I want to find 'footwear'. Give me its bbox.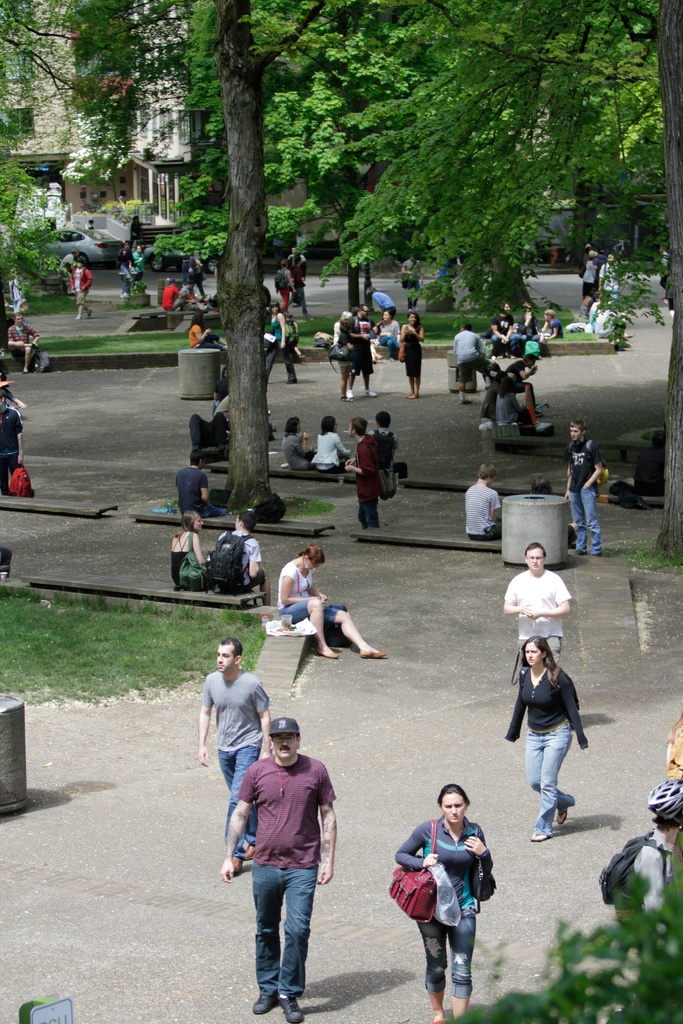
246 987 279 1013.
